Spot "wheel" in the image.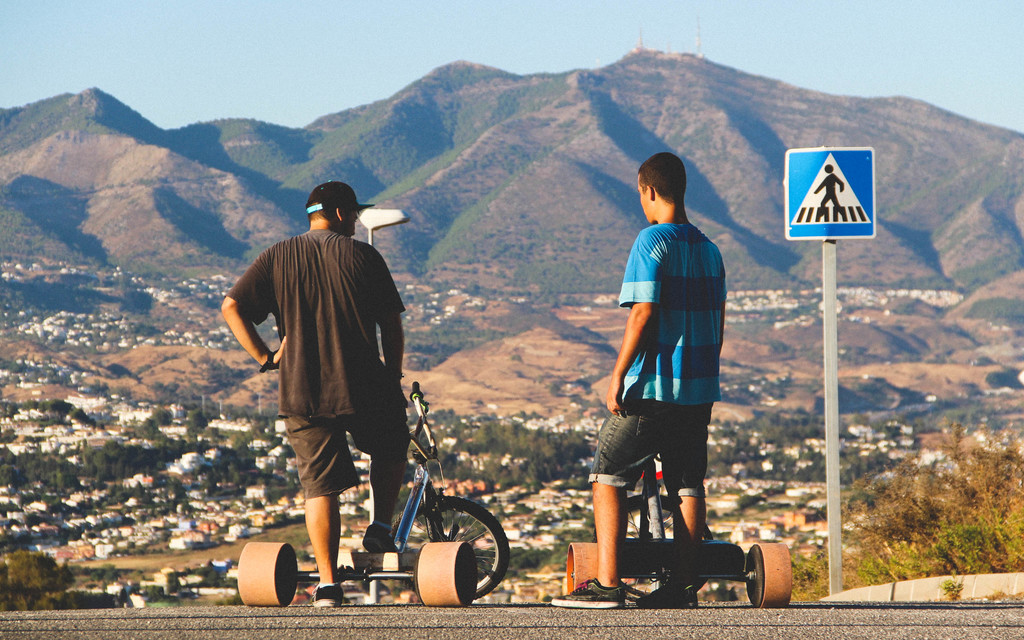
"wheel" found at region(742, 544, 797, 609).
